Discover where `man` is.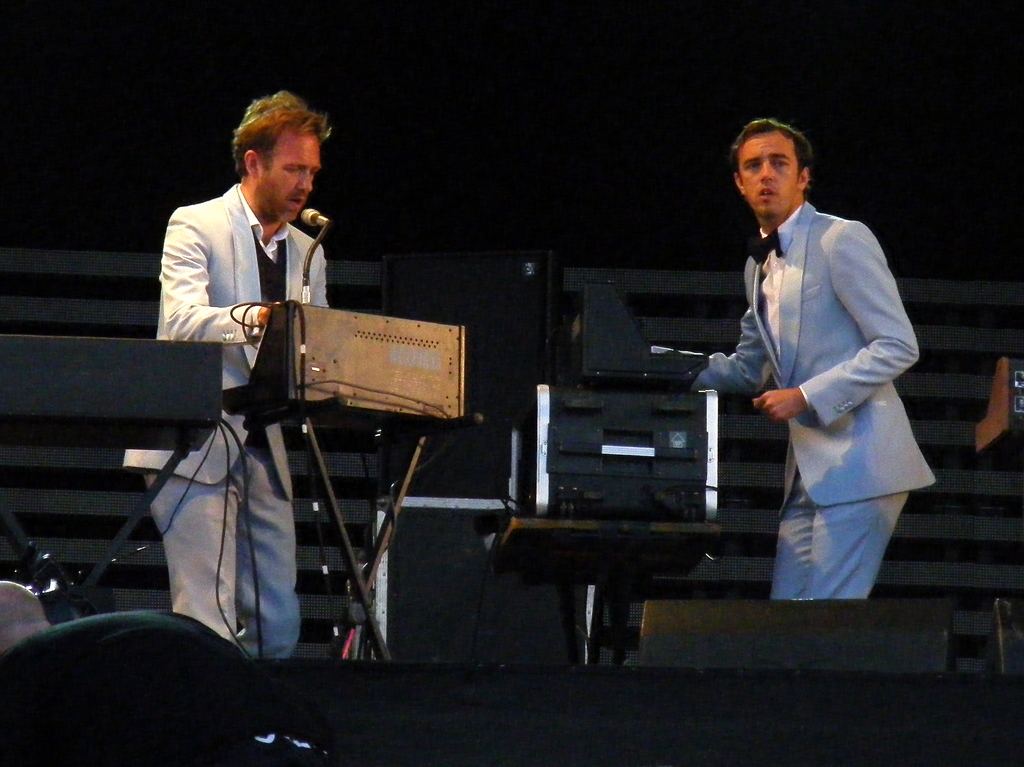
Discovered at 692 102 936 631.
